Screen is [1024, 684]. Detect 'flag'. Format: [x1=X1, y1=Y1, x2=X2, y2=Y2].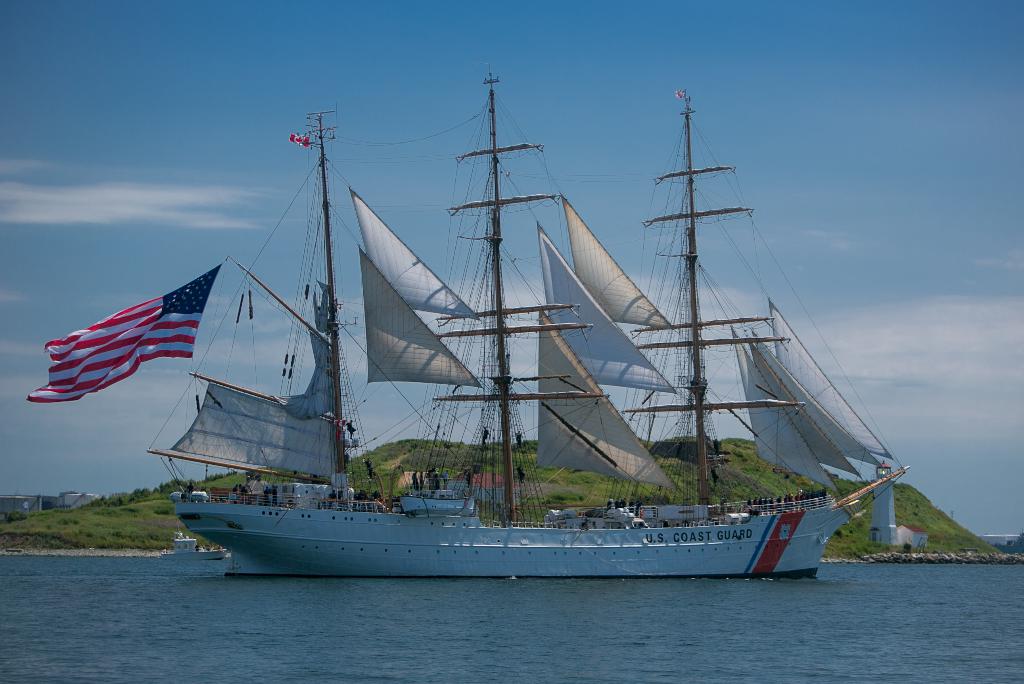
[x1=20, y1=278, x2=211, y2=416].
